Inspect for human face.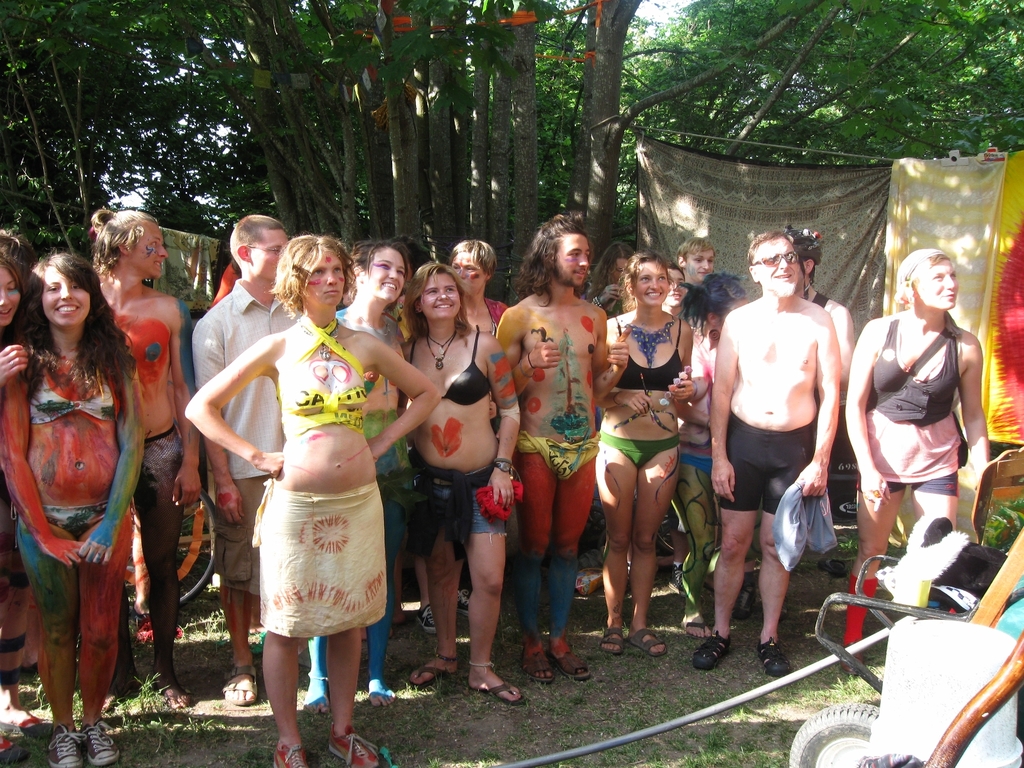
Inspection: select_region(667, 266, 692, 306).
